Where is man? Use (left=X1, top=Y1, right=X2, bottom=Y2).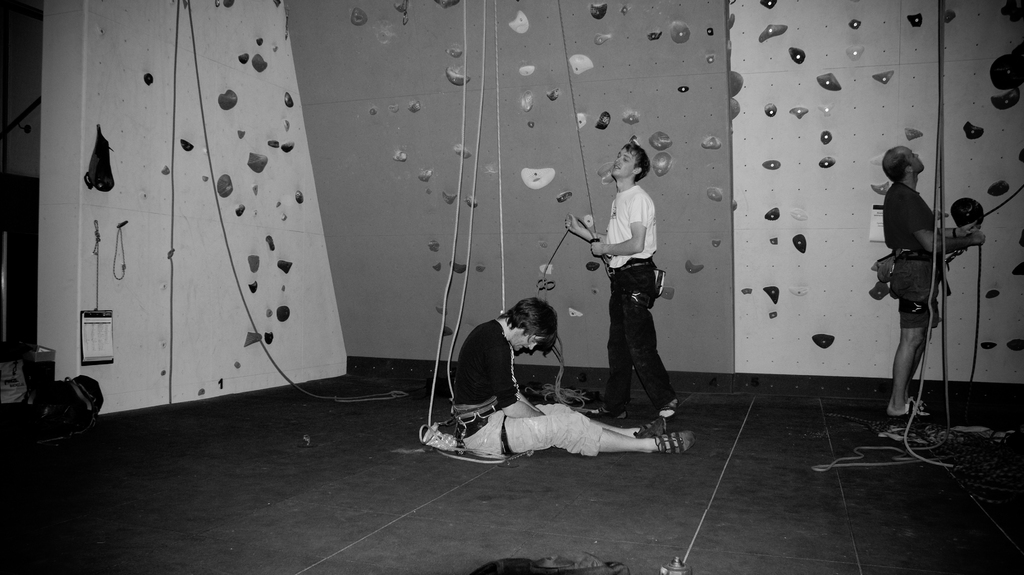
(left=879, top=127, right=968, bottom=430).
